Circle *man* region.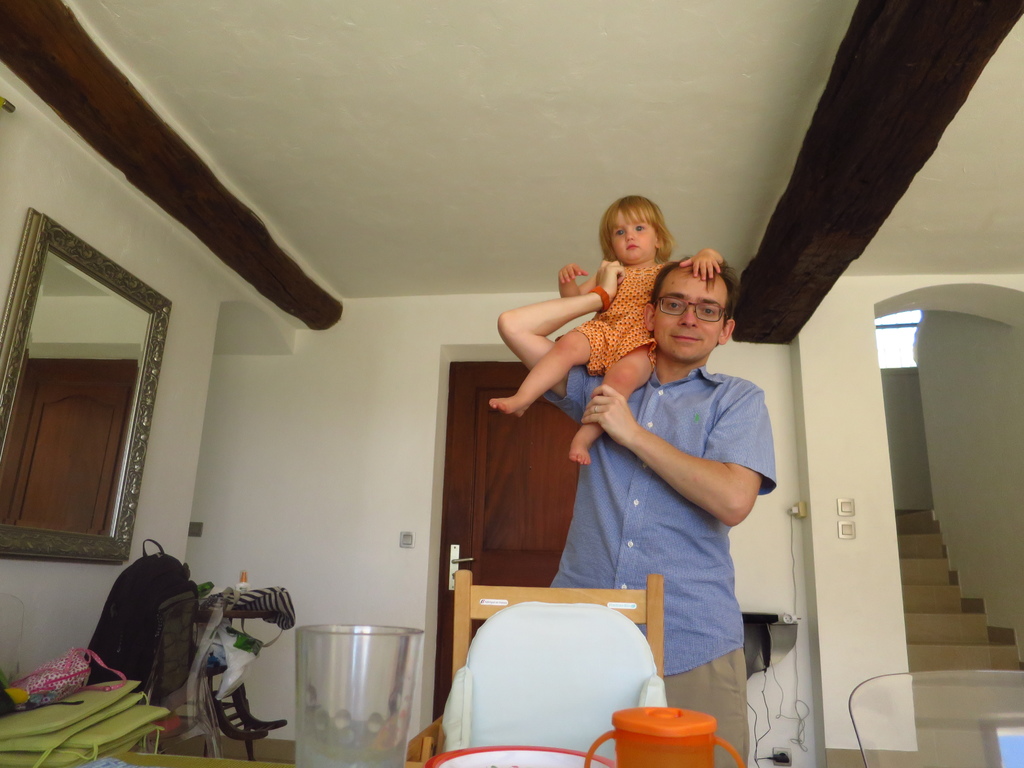
Region: left=496, top=253, right=776, bottom=767.
